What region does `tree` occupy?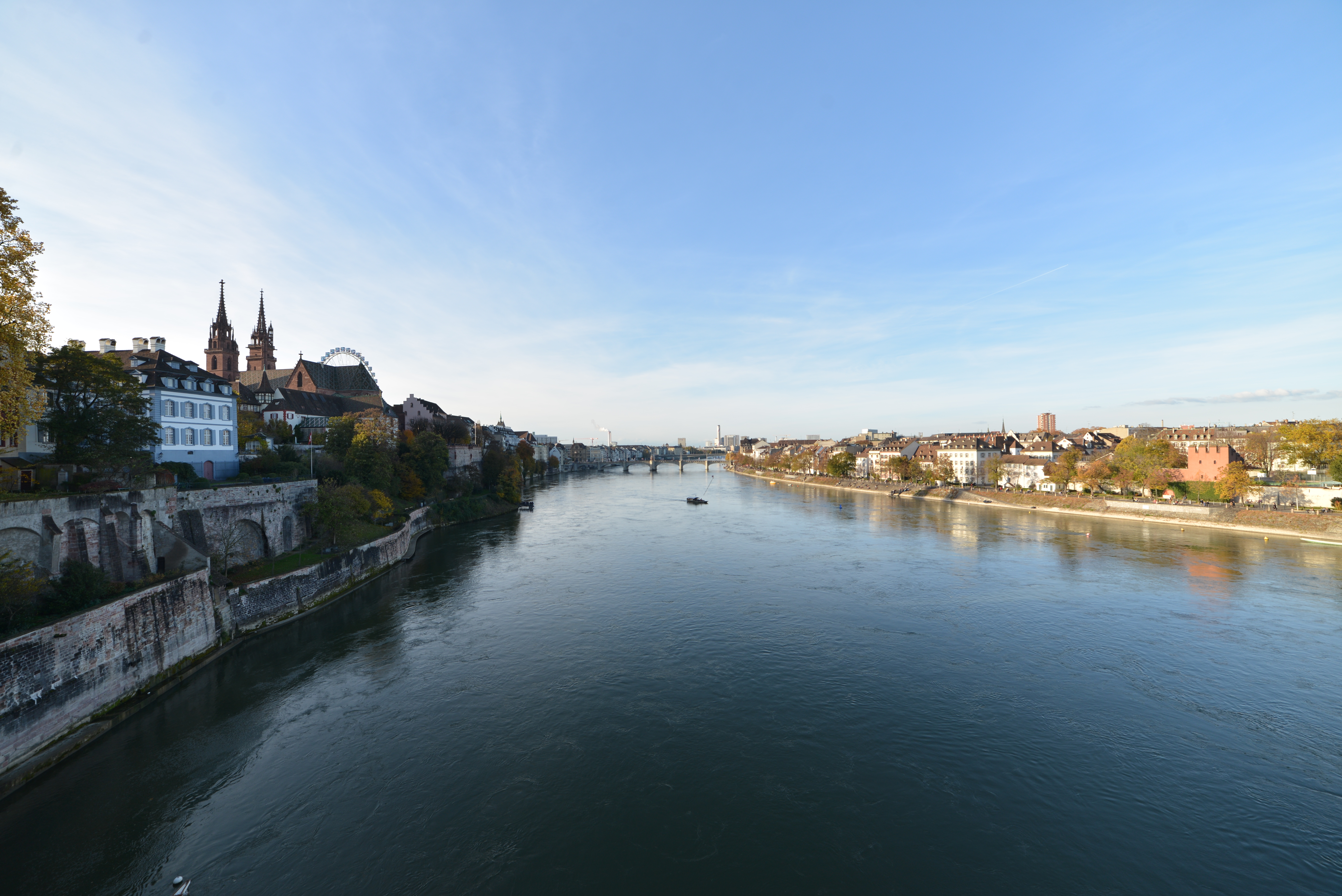
select_region(4, 72, 34, 112).
